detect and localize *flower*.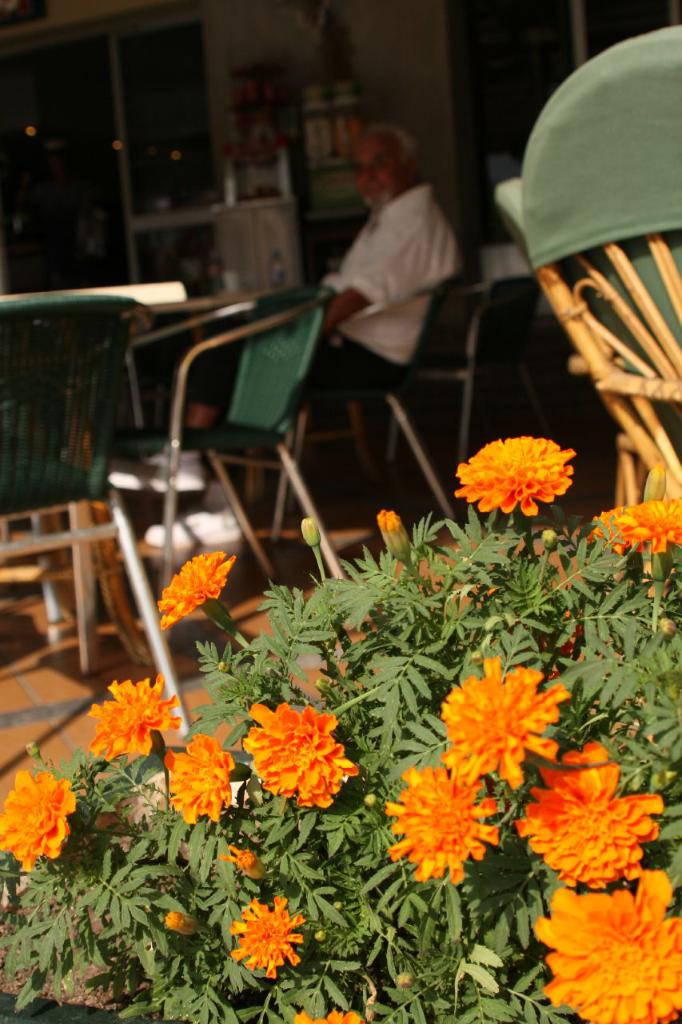
Localized at (385, 762, 510, 883).
